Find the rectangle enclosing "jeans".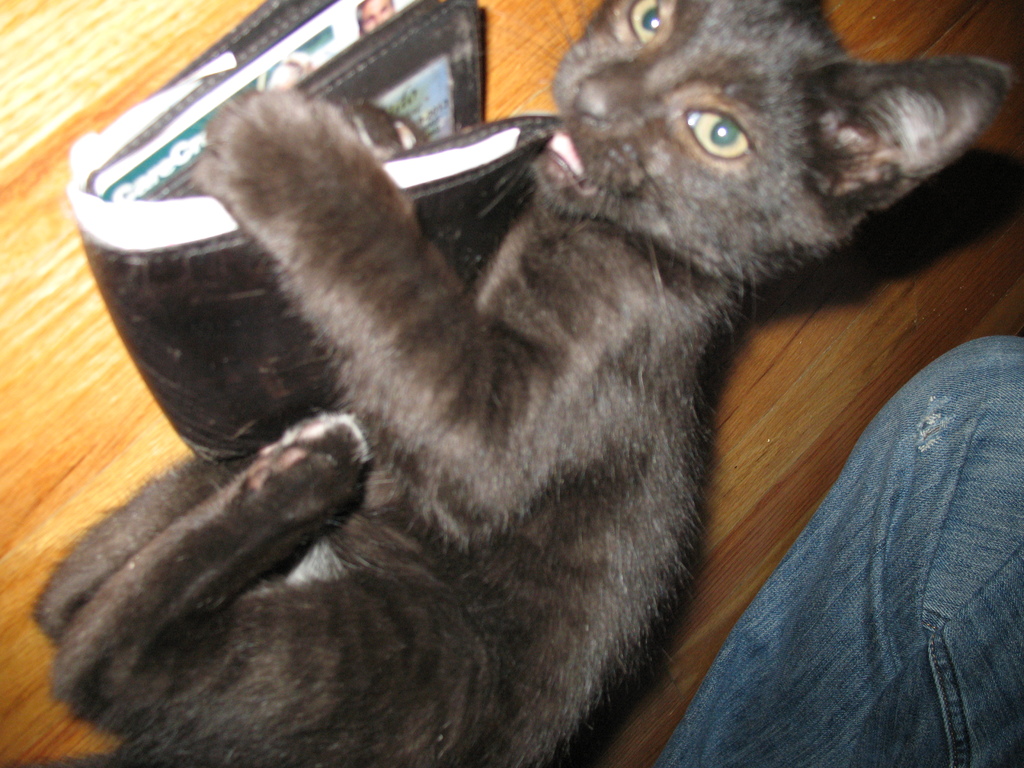
bbox=(649, 329, 1021, 766).
